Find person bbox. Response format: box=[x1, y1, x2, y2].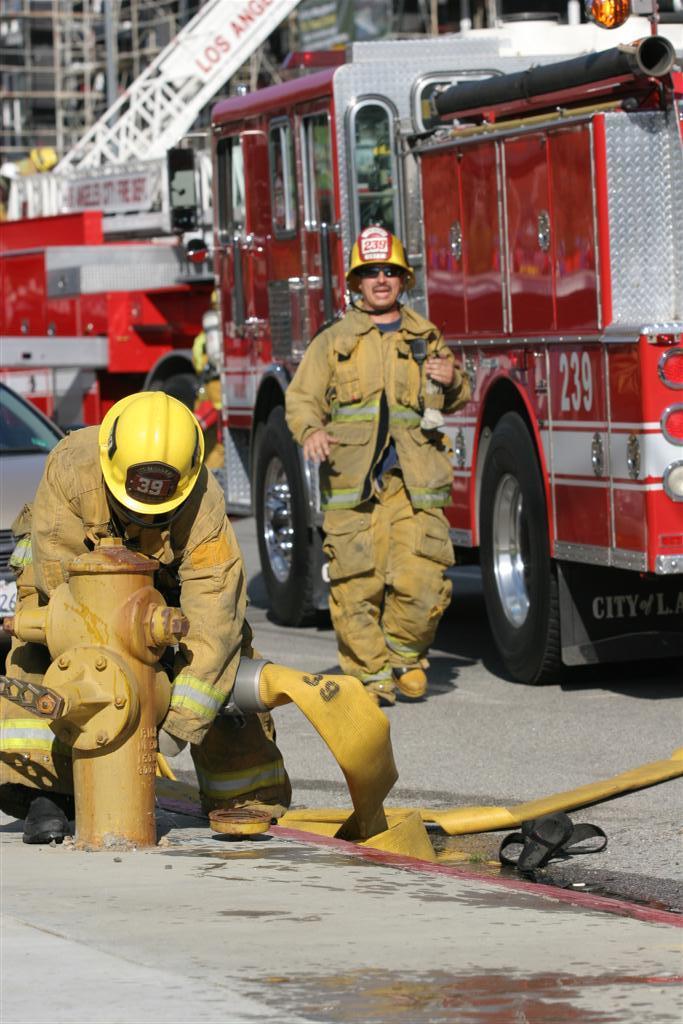
box=[289, 229, 468, 699].
